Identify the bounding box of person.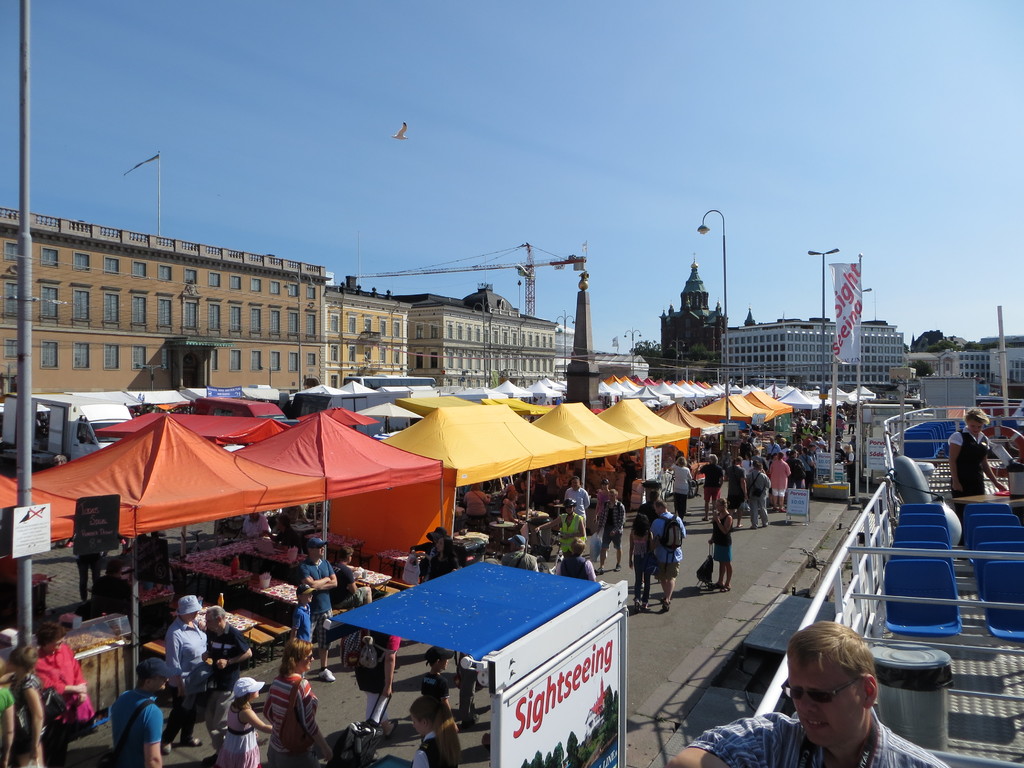
bbox=(649, 502, 686, 610).
